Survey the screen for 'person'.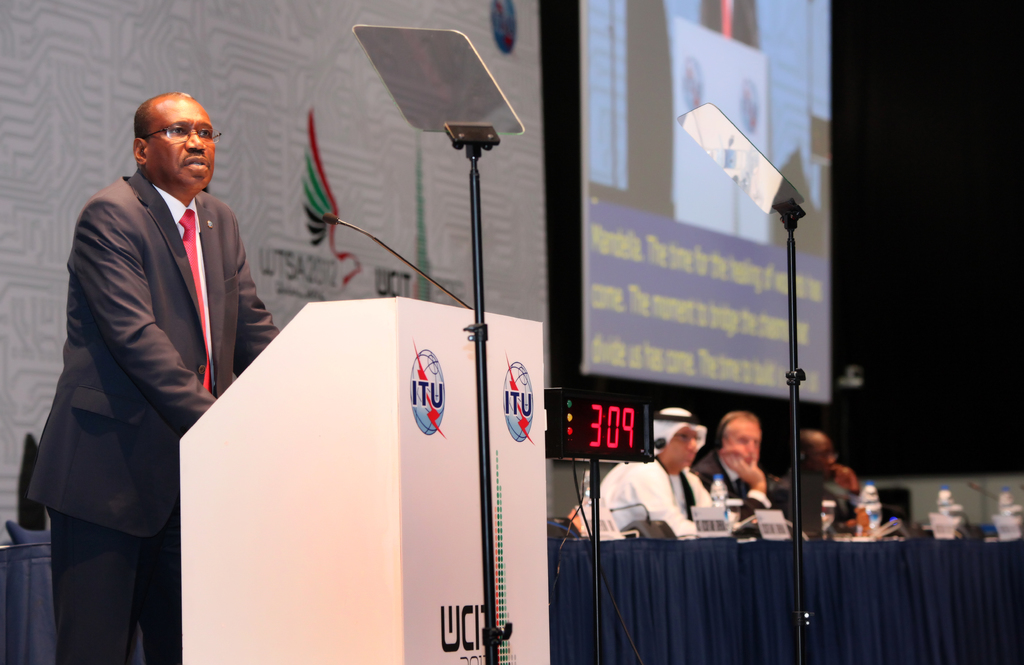
Survey found: crop(31, 90, 276, 664).
